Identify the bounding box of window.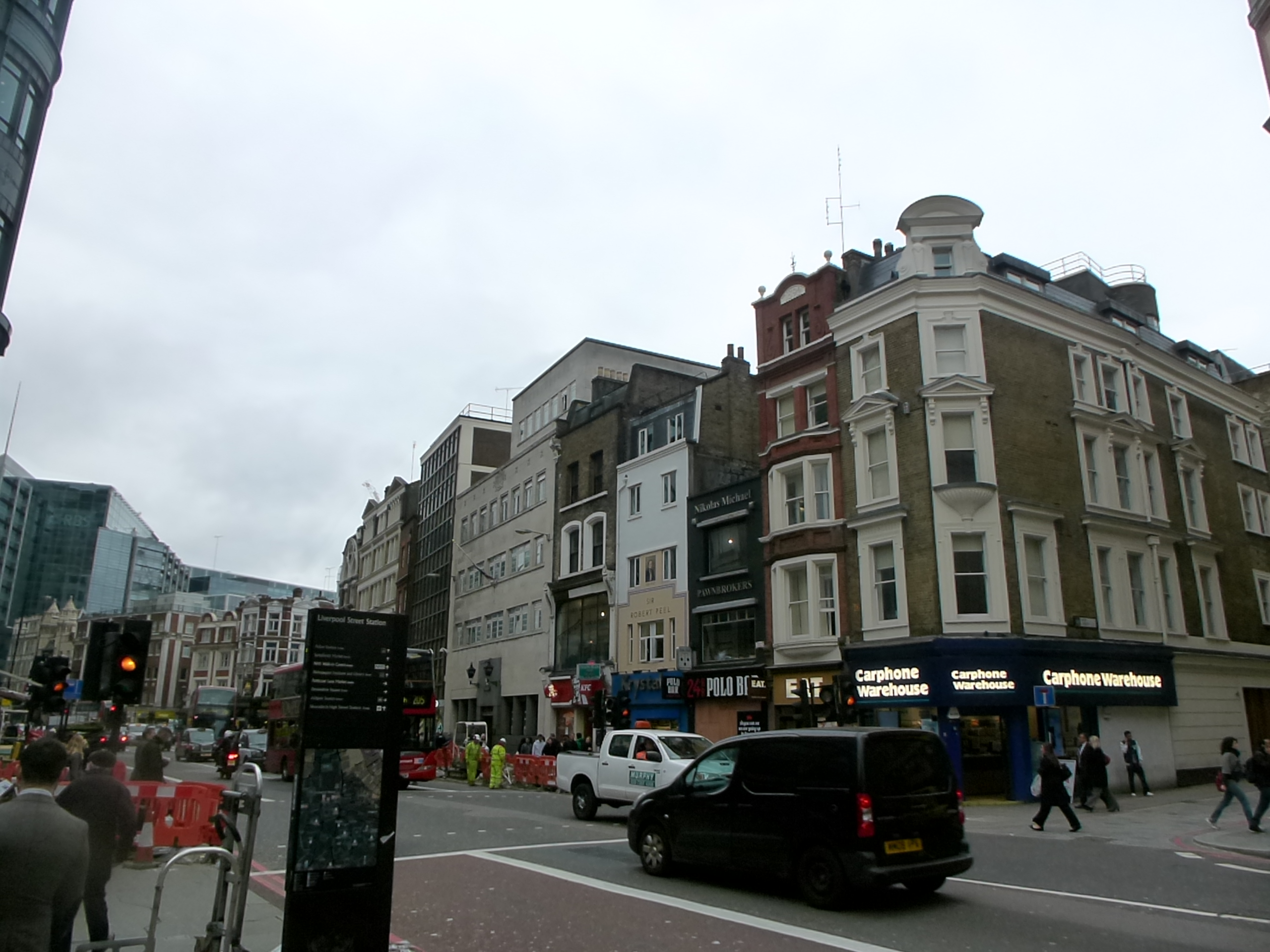
<bbox>459, 200, 483, 240</bbox>.
